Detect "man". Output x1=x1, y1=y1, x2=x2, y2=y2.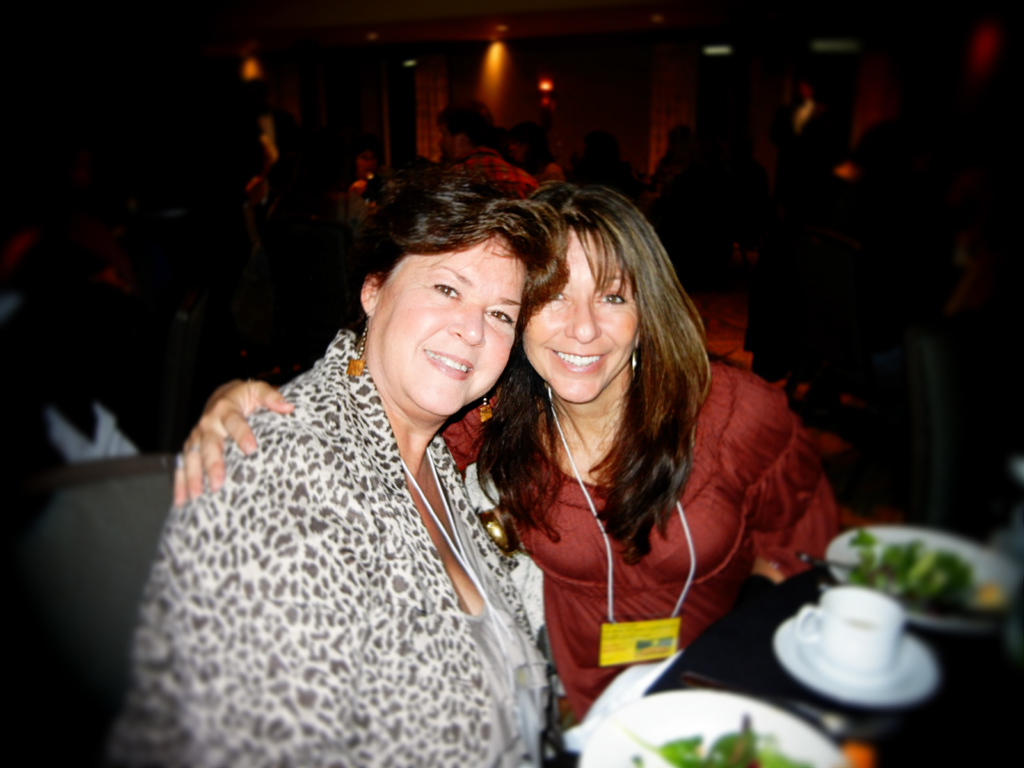
x1=433, y1=101, x2=532, y2=203.
